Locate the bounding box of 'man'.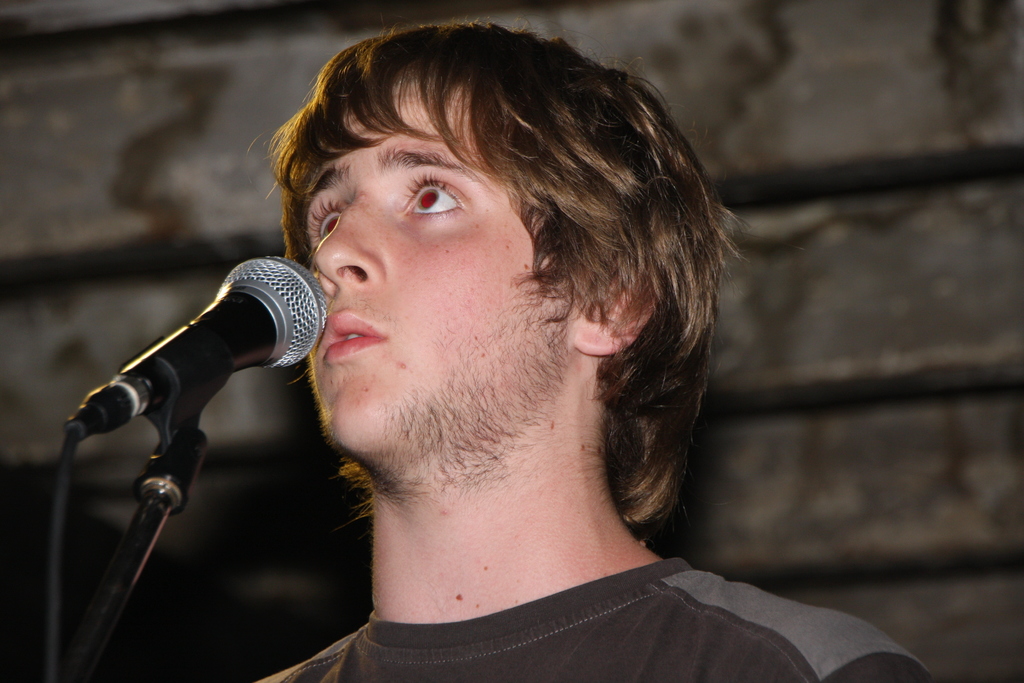
Bounding box: [left=172, top=35, right=868, bottom=654].
